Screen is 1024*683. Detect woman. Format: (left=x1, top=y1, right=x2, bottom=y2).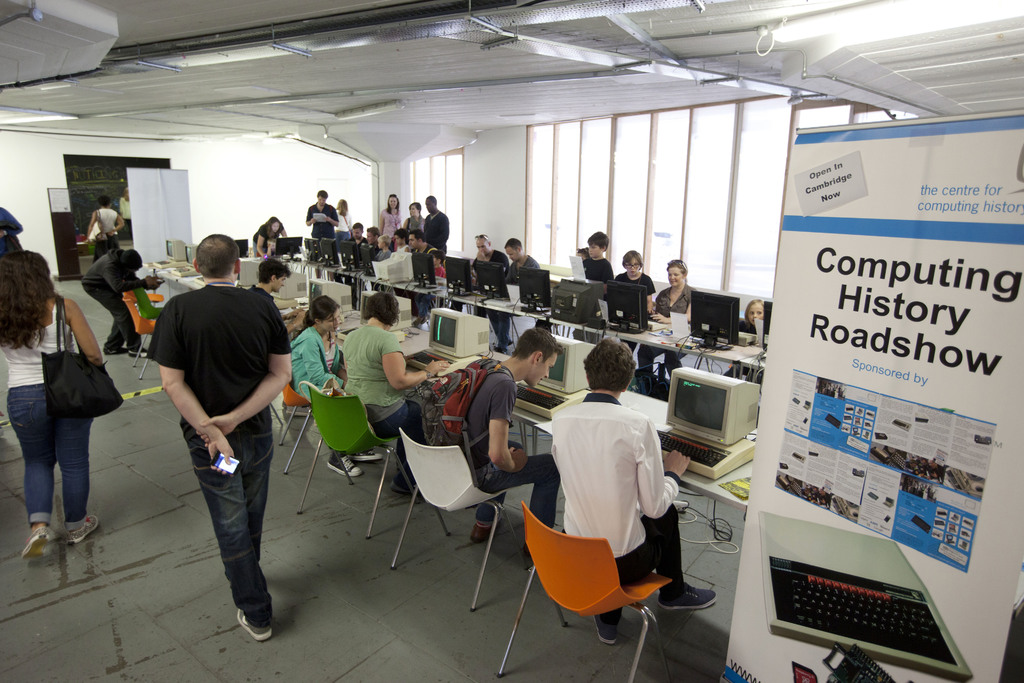
(left=334, top=197, right=350, bottom=261).
